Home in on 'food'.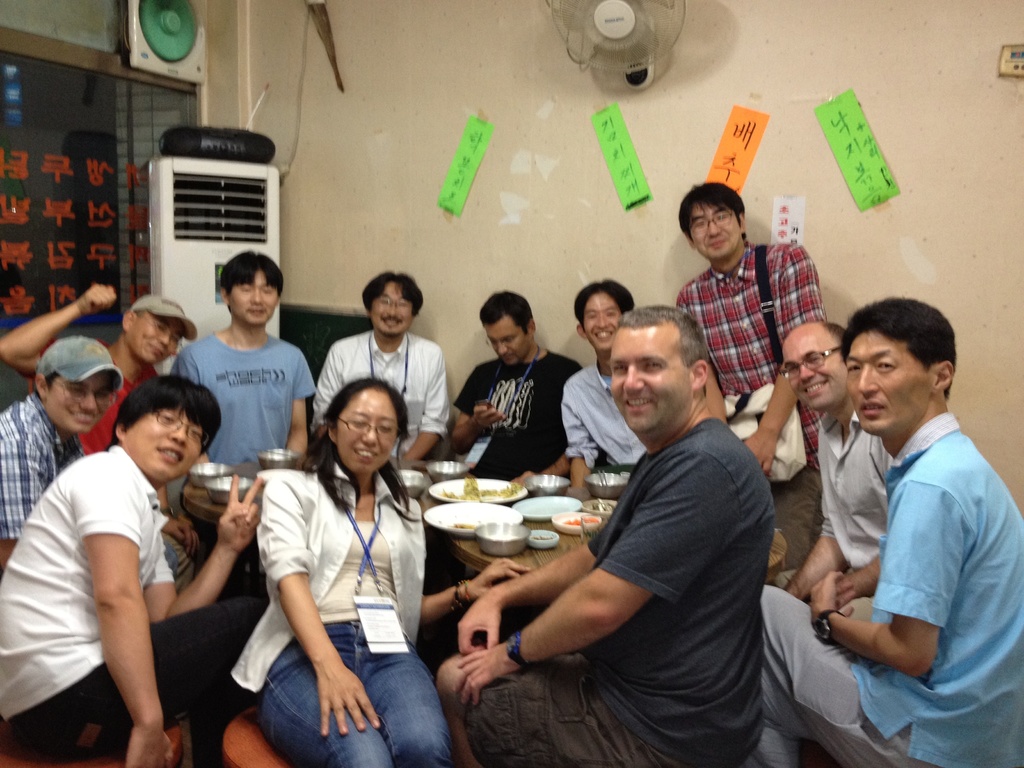
Homed in at x1=442, y1=471, x2=533, y2=499.
